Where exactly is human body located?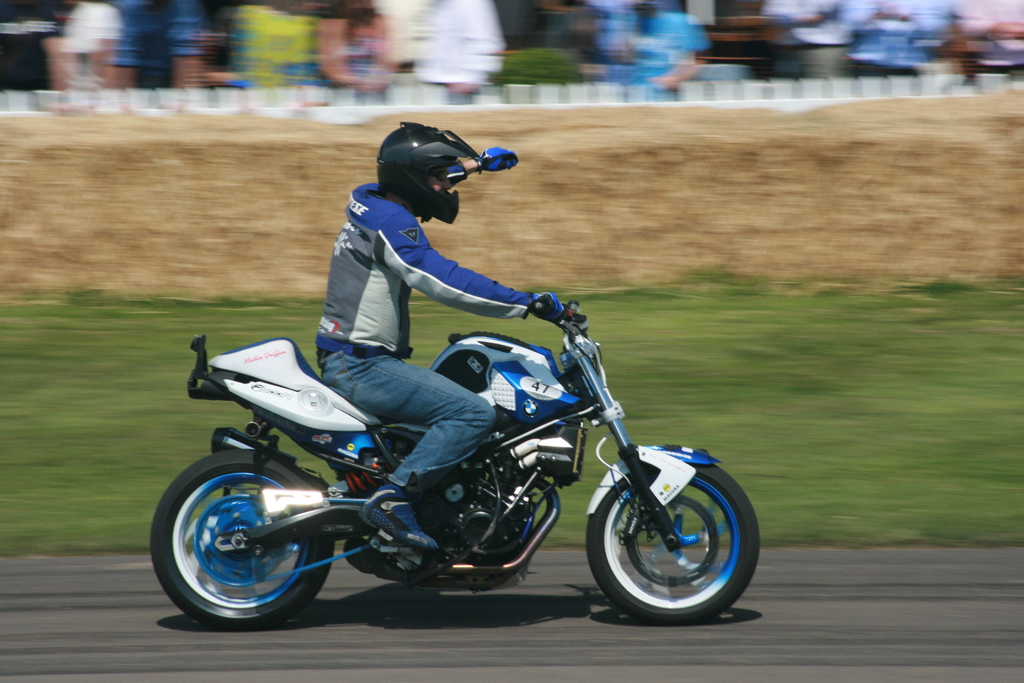
Its bounding box is [306, 120, 556, 527].
